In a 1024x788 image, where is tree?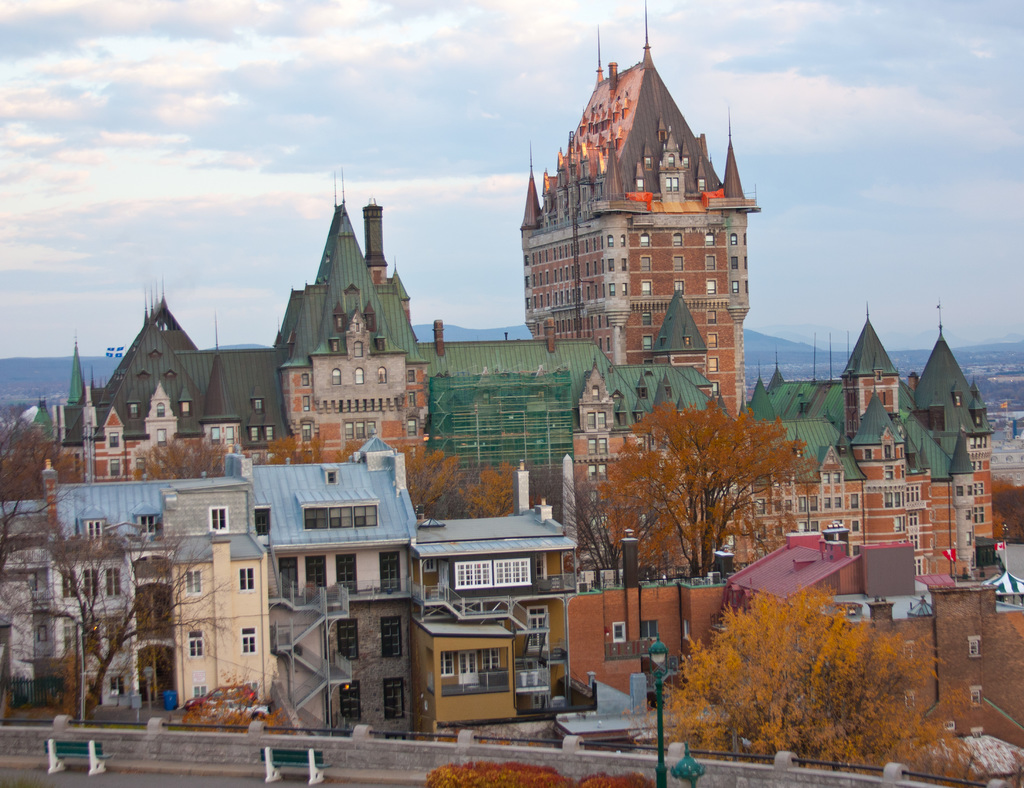
select_region(394, 442, 464, 519).
